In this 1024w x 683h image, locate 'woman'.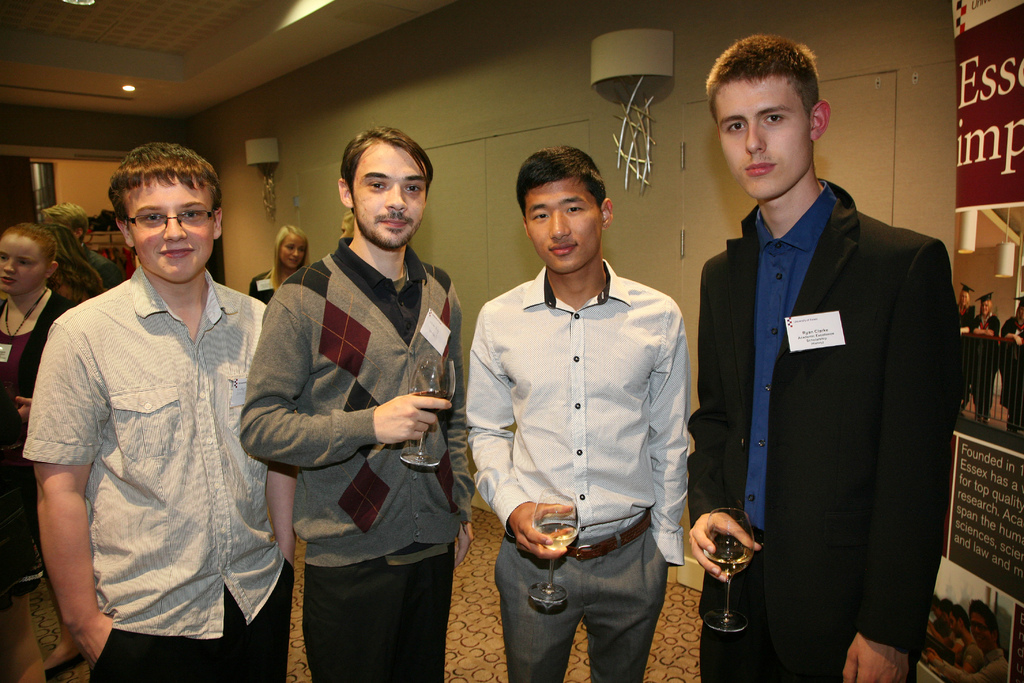
Bounding box: 948/283/984/414.
